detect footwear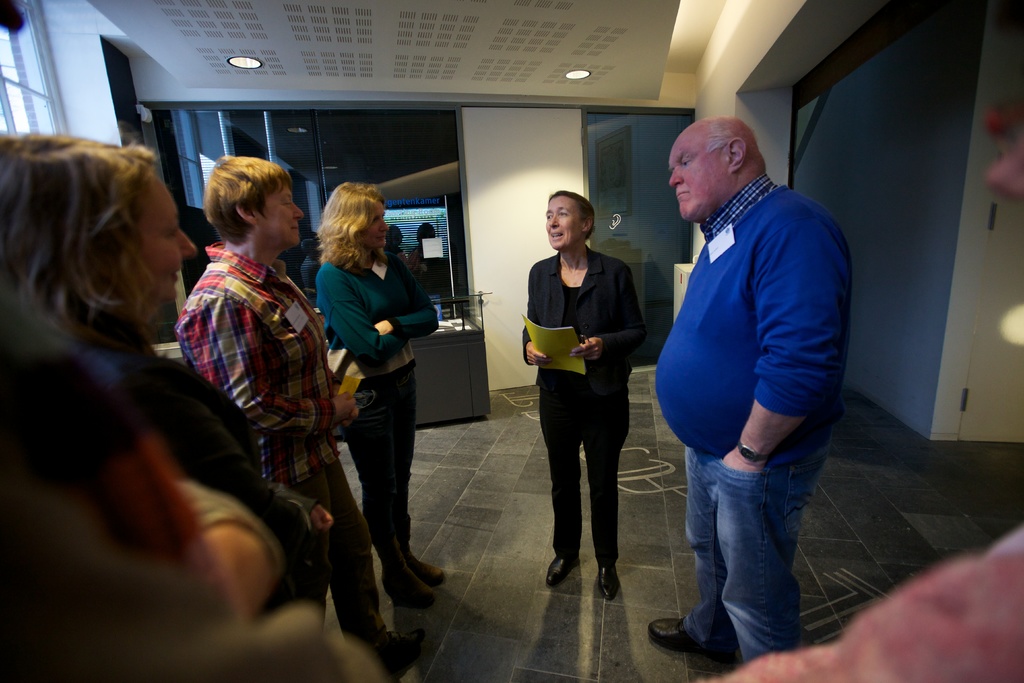
<region>377, 632, 423, 670</region>
